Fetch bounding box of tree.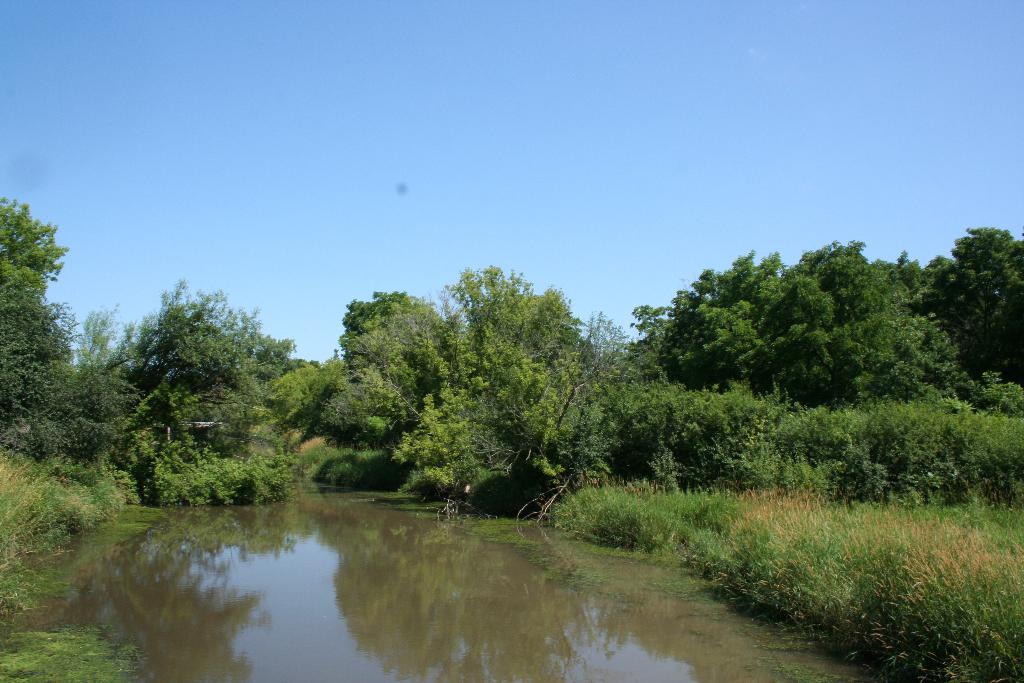
Bbox: {"x1": 365, "y1": 243, "x2": 611, "y2": 534}.
